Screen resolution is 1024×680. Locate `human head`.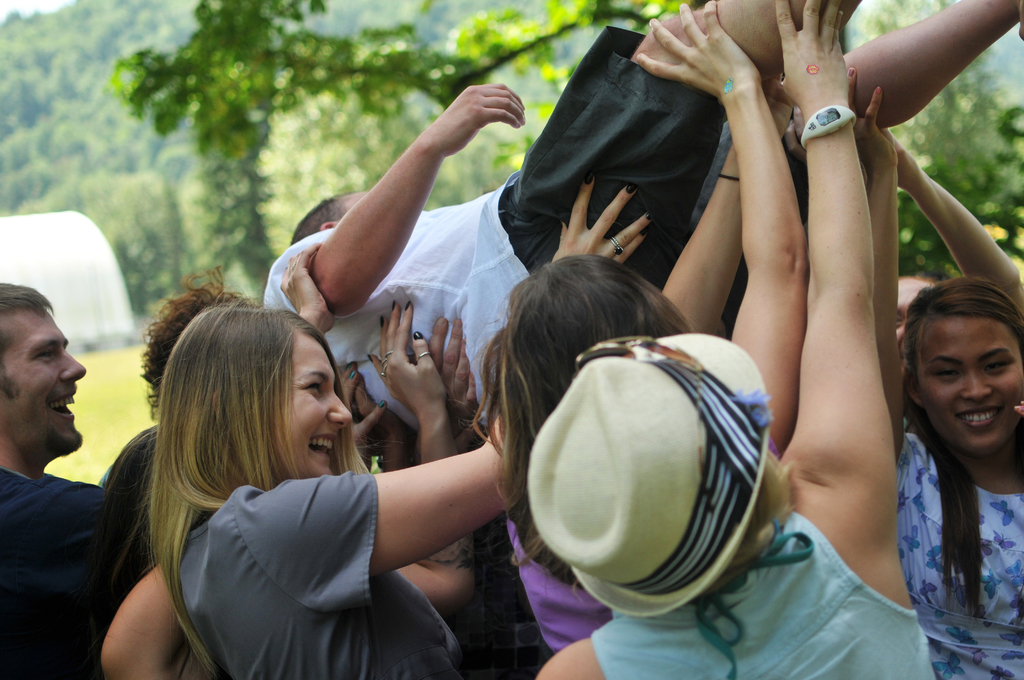
box(485, 261, 686, 469).
